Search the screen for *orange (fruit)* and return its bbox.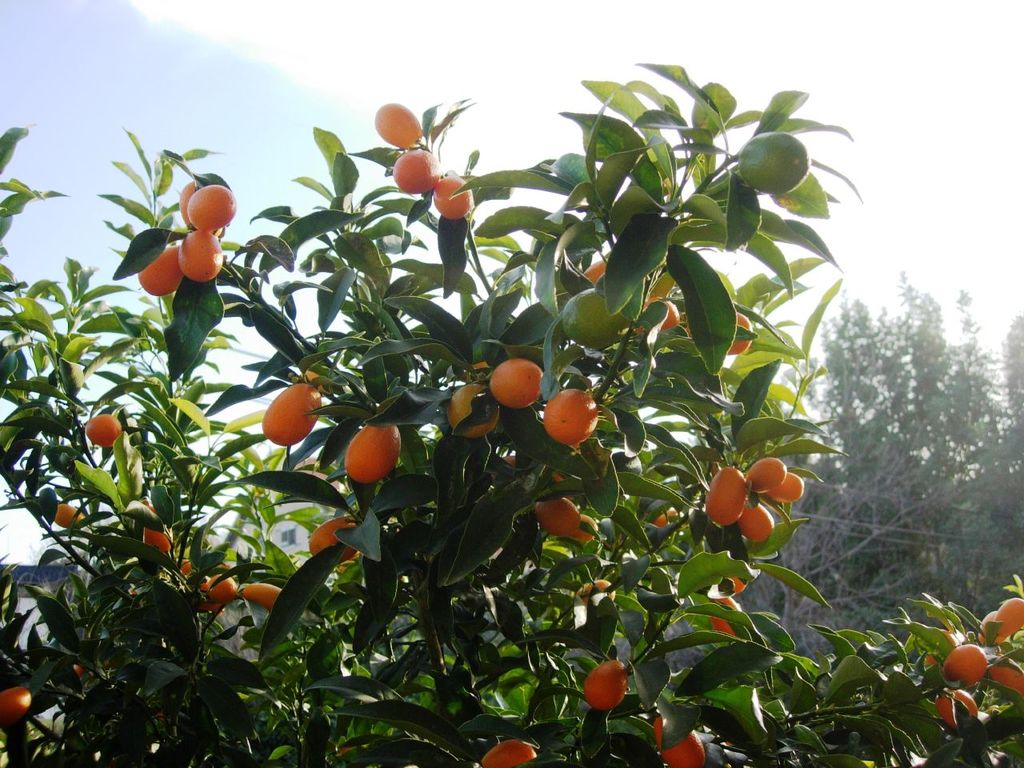
Found: box(998, 590, 1019, 634).
